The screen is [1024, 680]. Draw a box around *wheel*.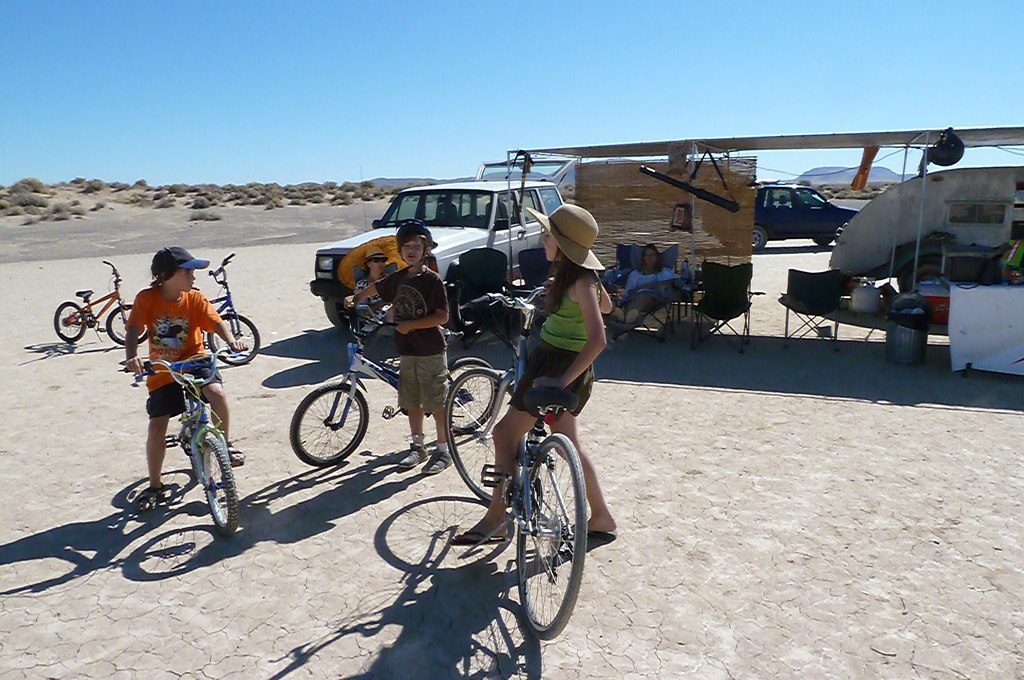
[left=209, top=314, right=257, bottom=360].
